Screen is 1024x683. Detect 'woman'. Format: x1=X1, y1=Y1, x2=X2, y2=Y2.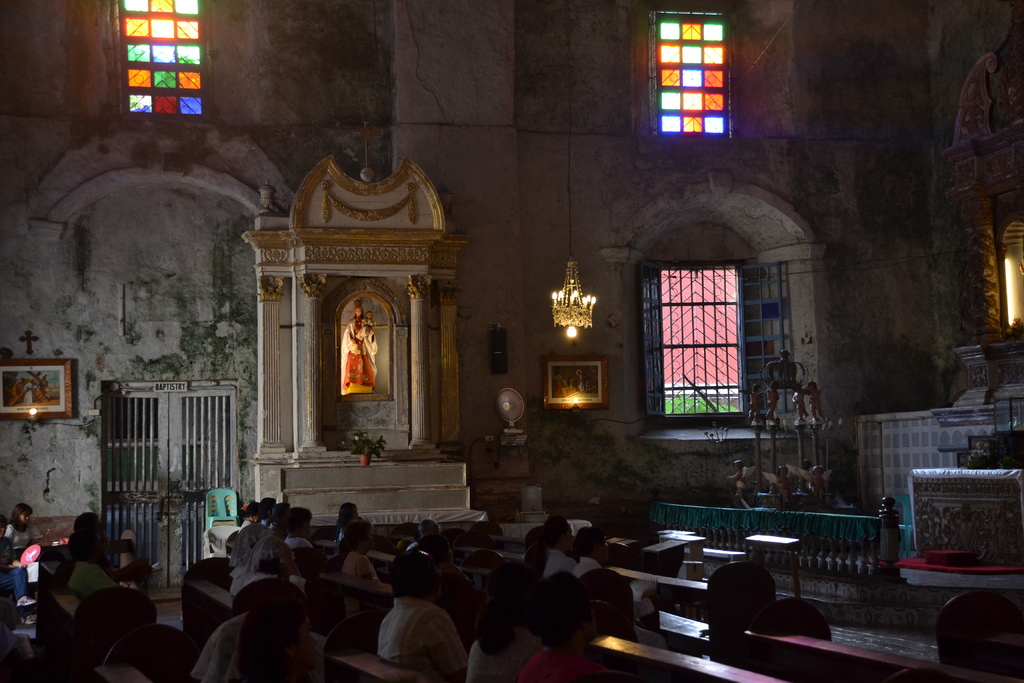
x1=5, y1=501, x2=36, y2=551.
